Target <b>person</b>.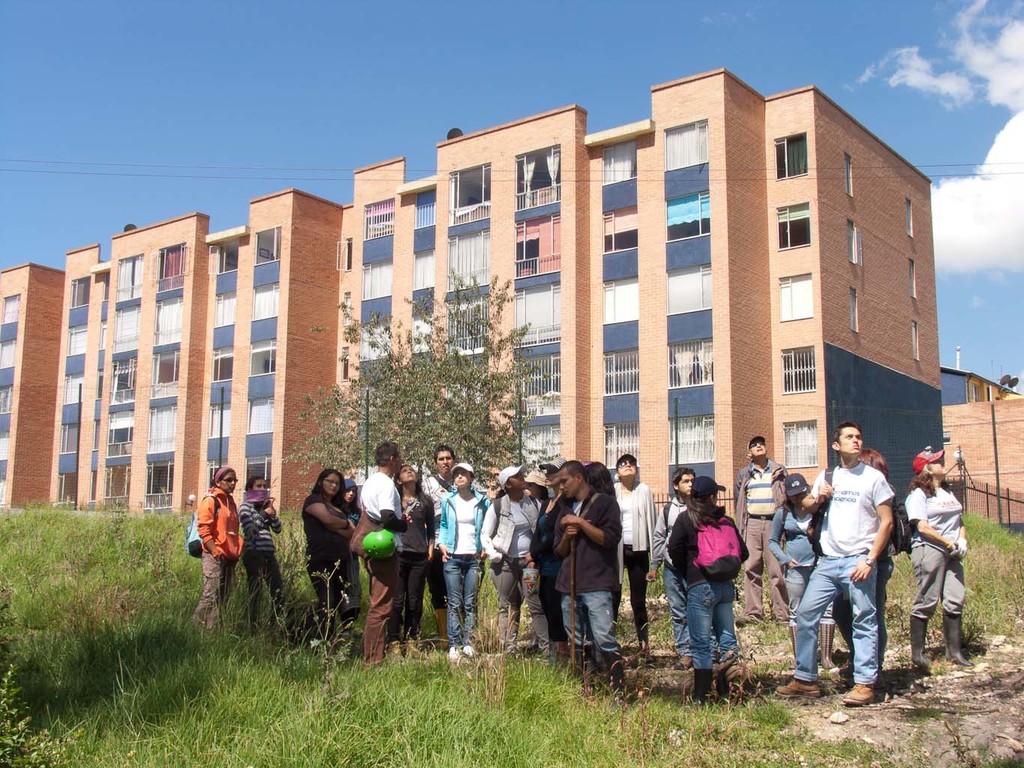
Target region: bbox(727, 431, 794, 627).
